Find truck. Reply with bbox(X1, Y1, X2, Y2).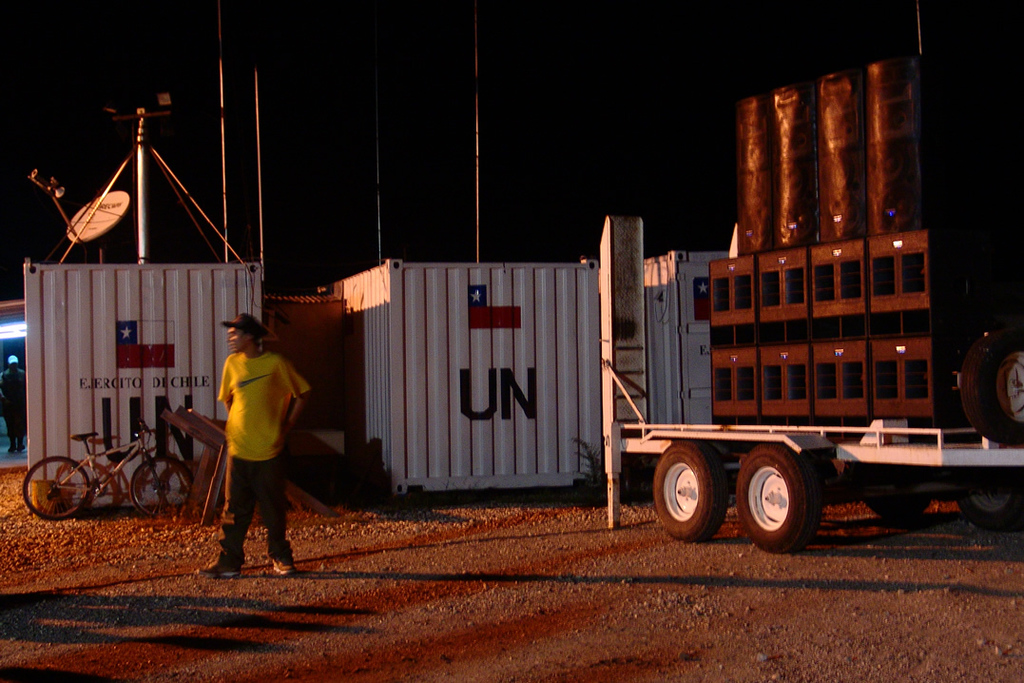
bbox(556, 158, 984, 545).
